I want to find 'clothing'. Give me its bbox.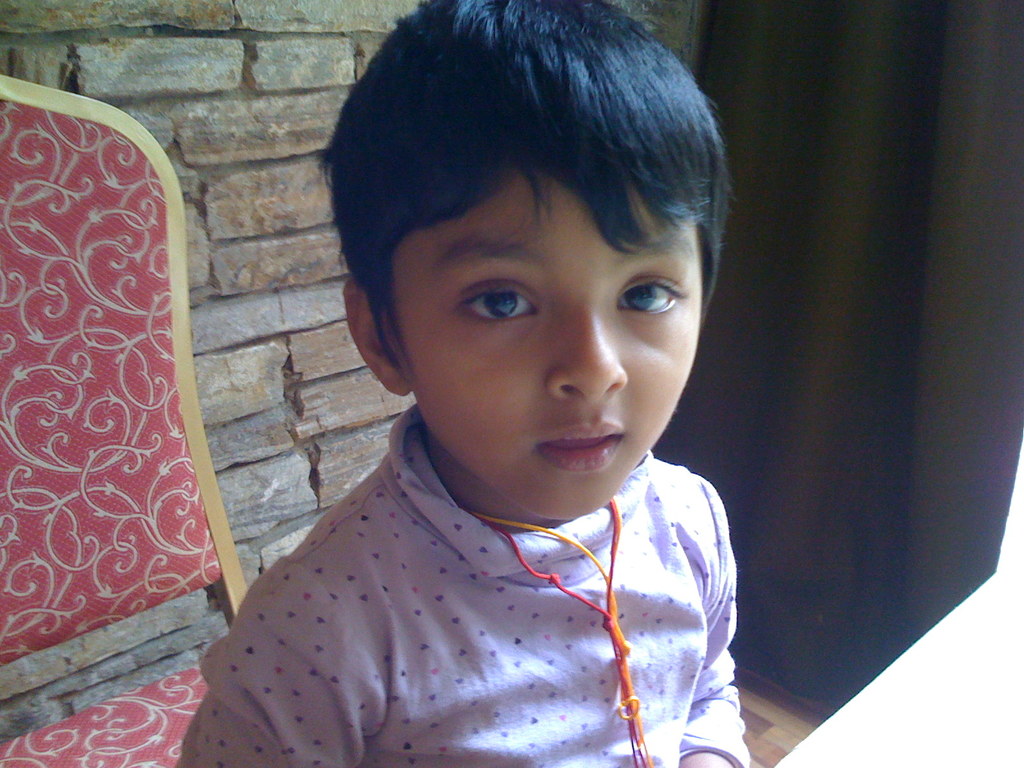
box(175, 401, 748, 767).
